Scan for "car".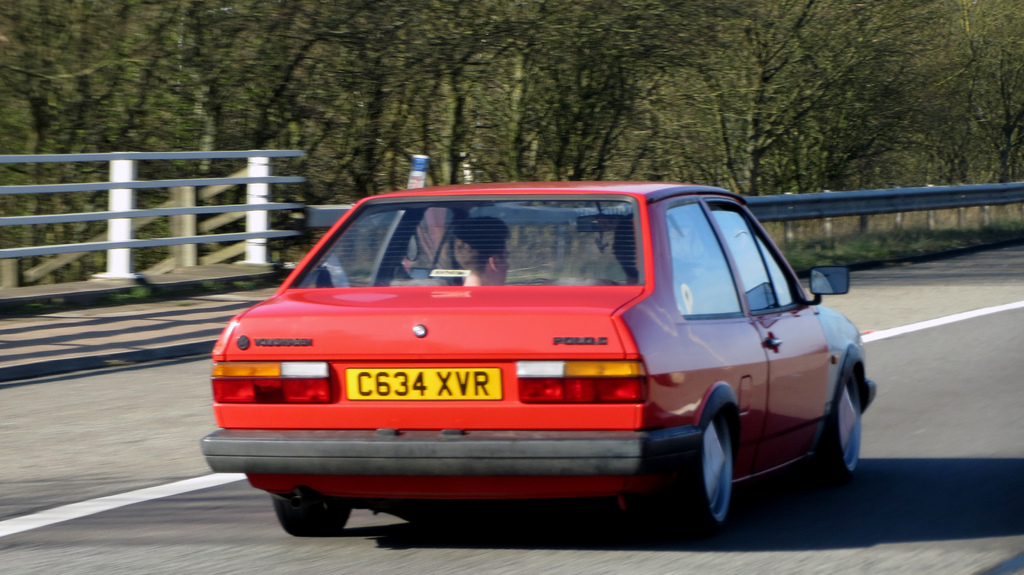
Scan result: left=197, top=170, right=885, bottom=532.
